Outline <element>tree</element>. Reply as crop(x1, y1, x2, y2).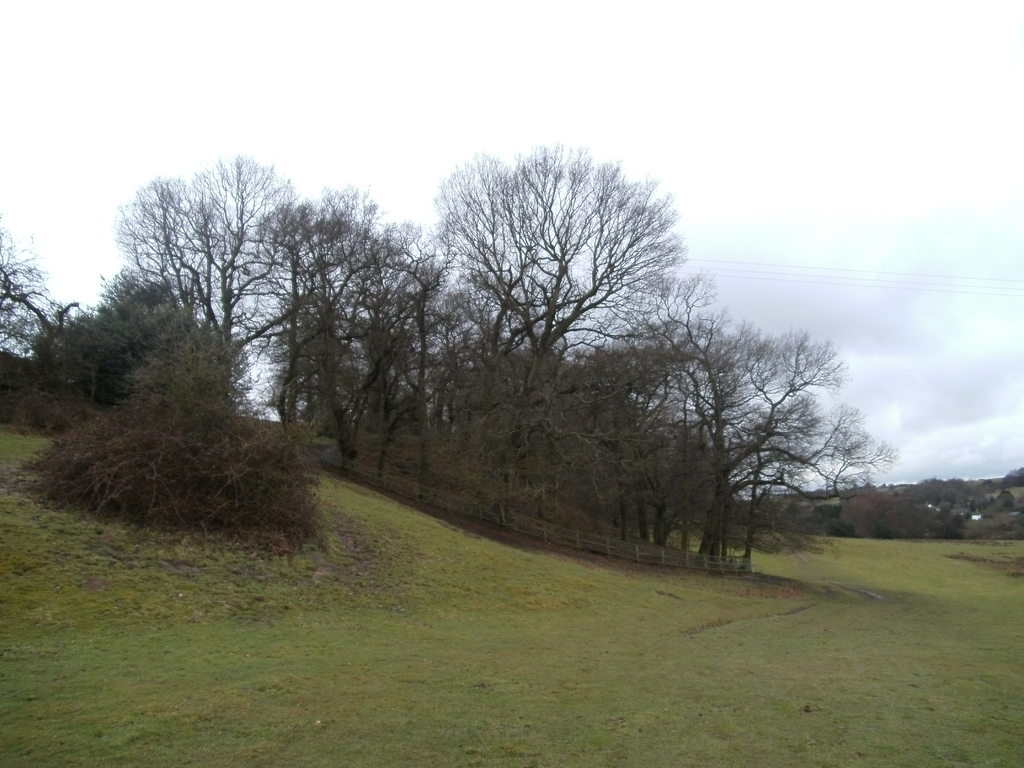
crop(68, 265, 241, 426).
